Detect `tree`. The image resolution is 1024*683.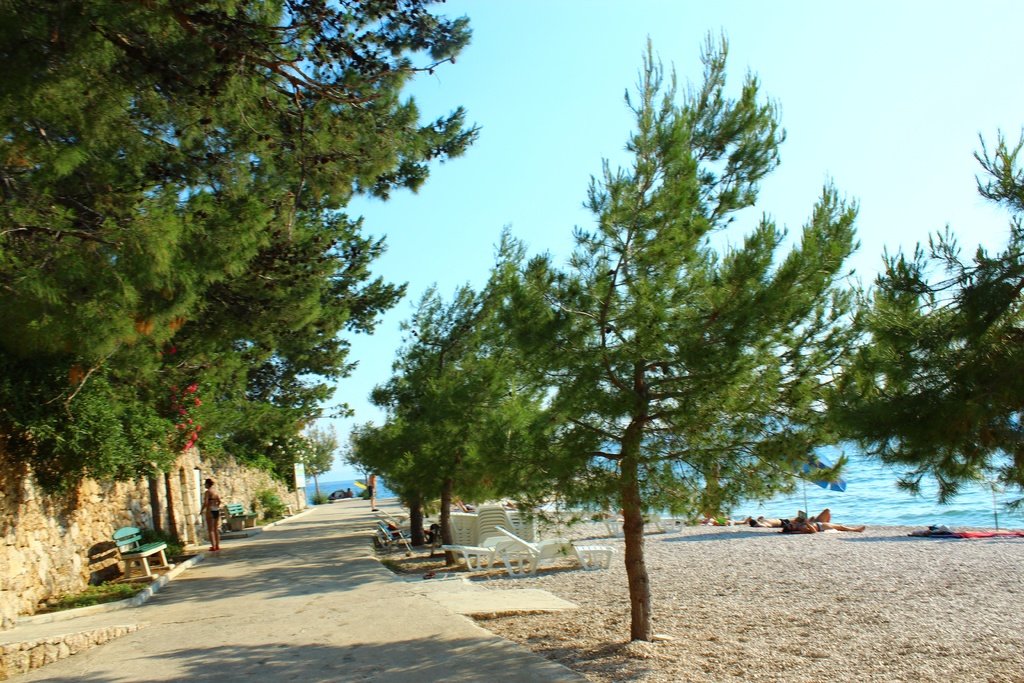
BBox(541, 8, 810, 644).
